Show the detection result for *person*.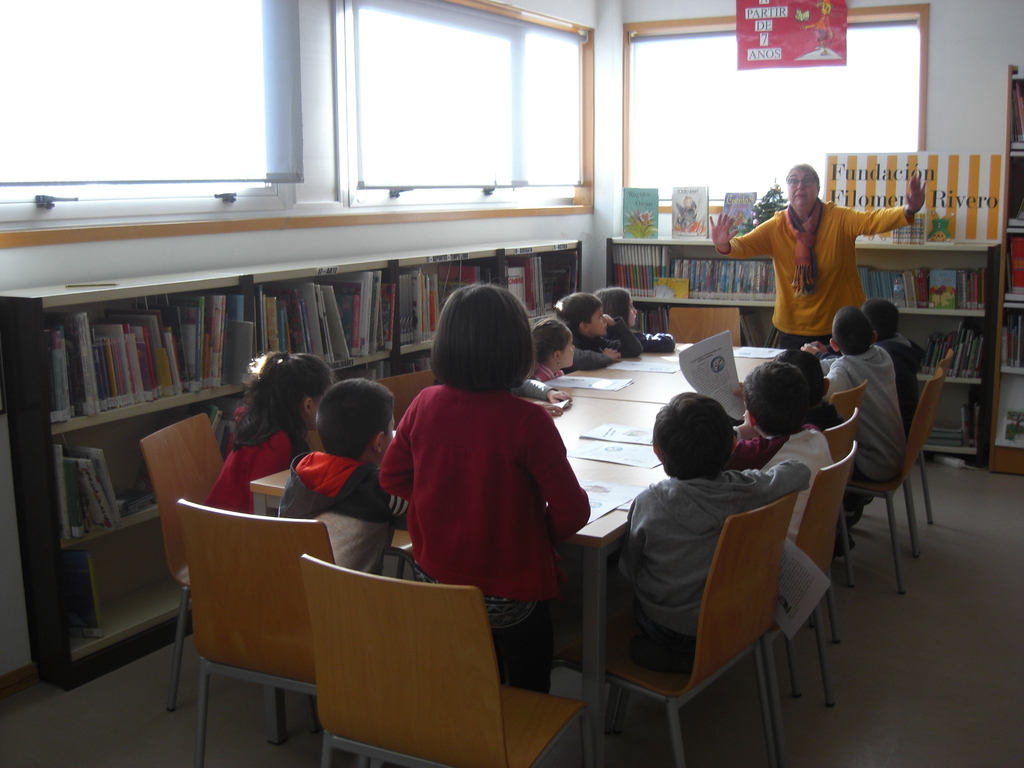
box(721, 362, 830, 532).
